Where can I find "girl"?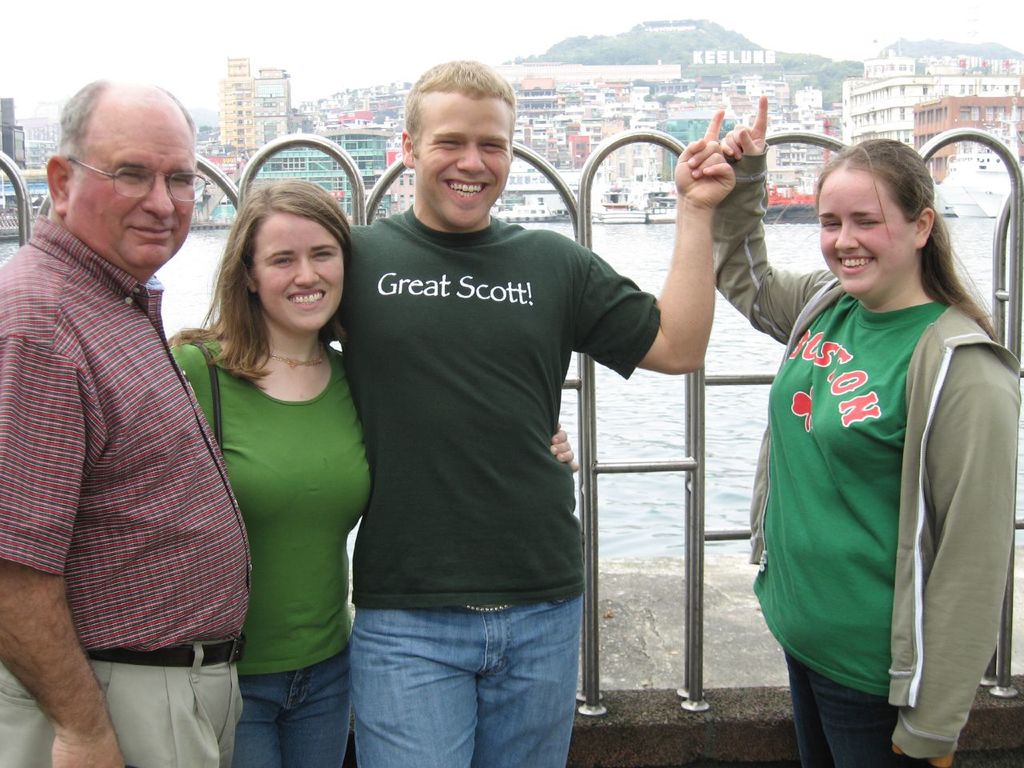
You can find it at region(714, 98, 1023, 766).
